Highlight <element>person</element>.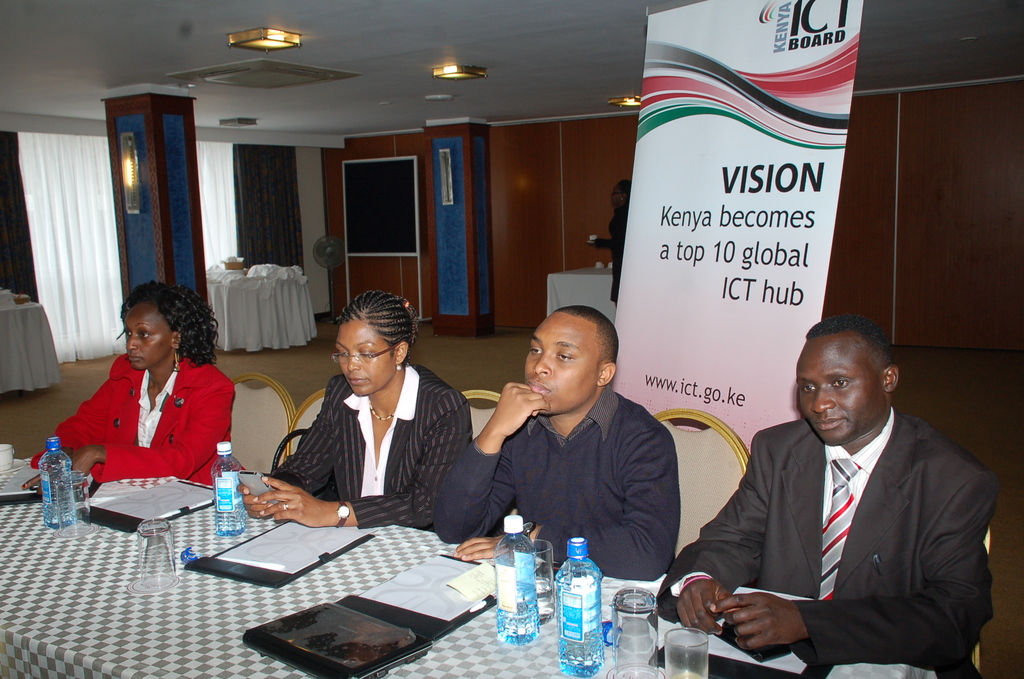
Highlighted region: [x1=243, y1=292, x2=472, y2=530].
